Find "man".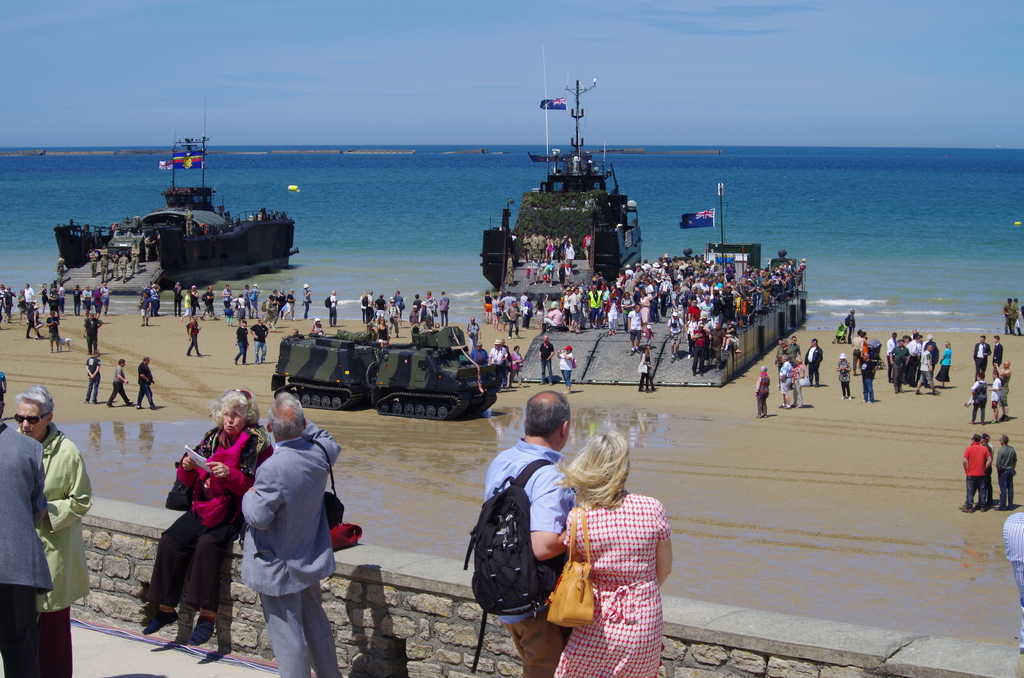
[499,288,505,302].
